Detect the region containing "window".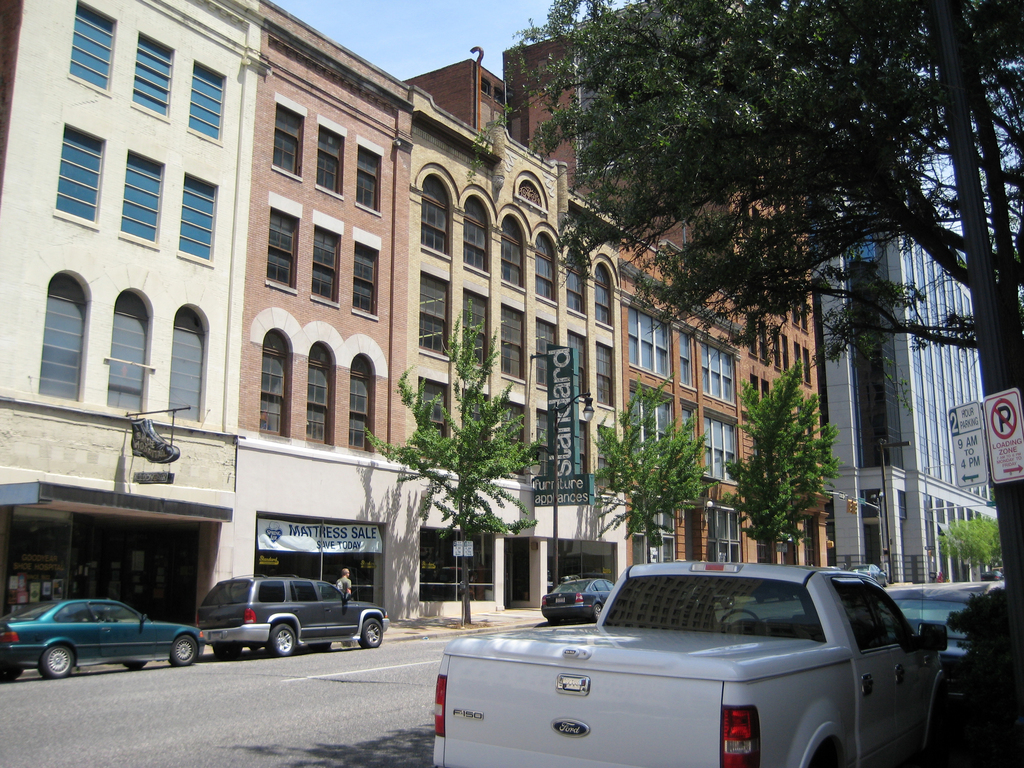
box(596, 343, 618, 409).
